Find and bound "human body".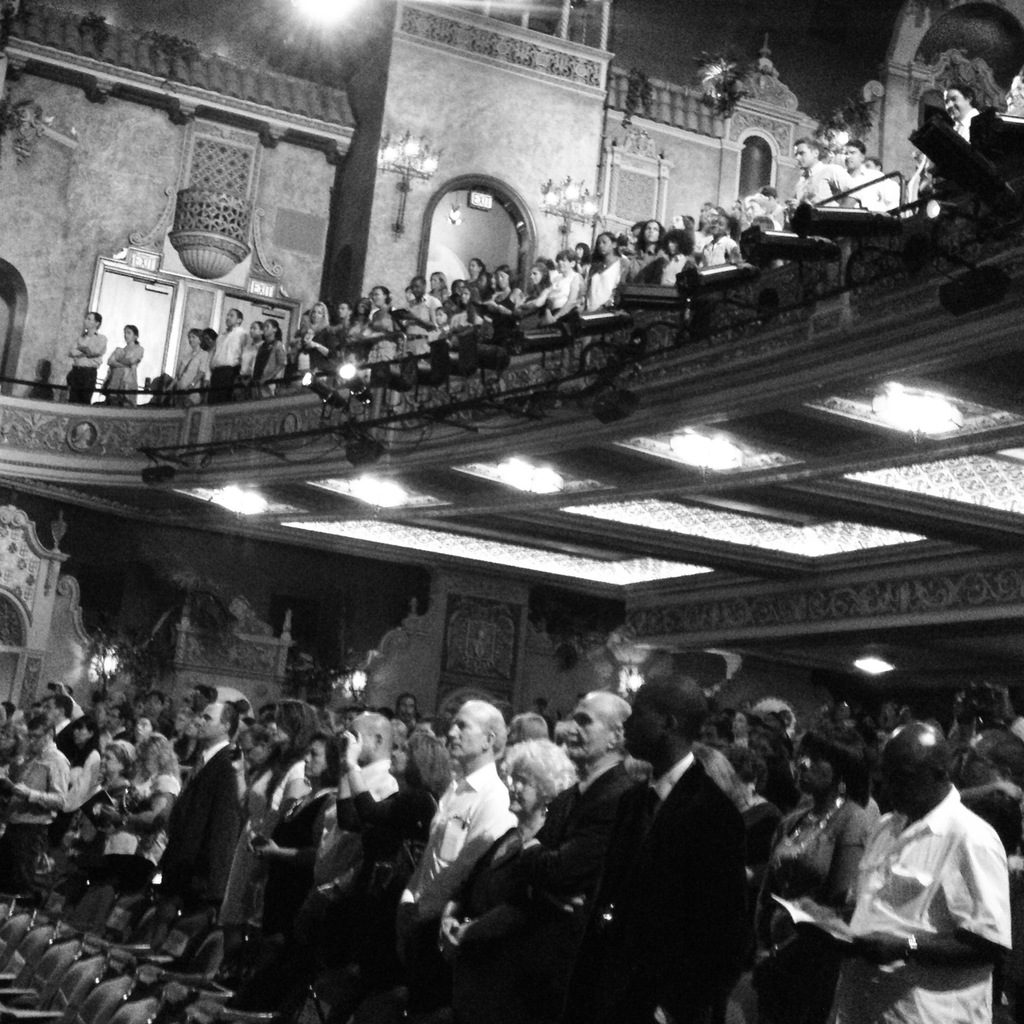
Bound: l=252, t=736, r=333, b=963.
